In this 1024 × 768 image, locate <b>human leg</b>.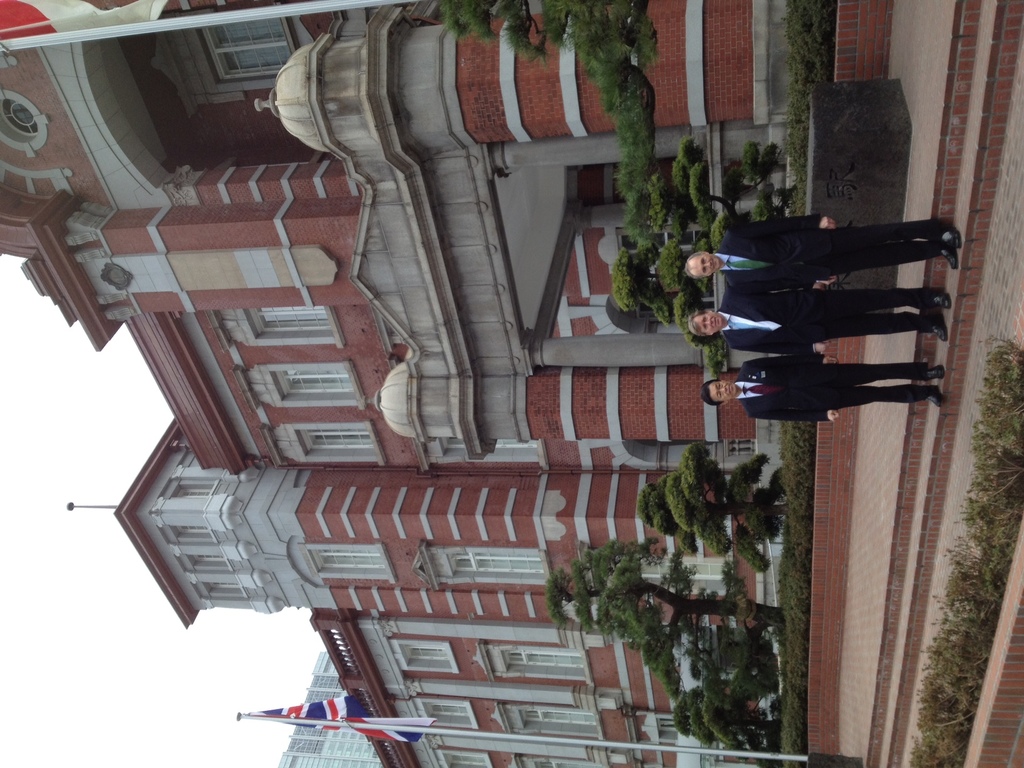
Bounding box: BBox(820, 388, 944, 410).
